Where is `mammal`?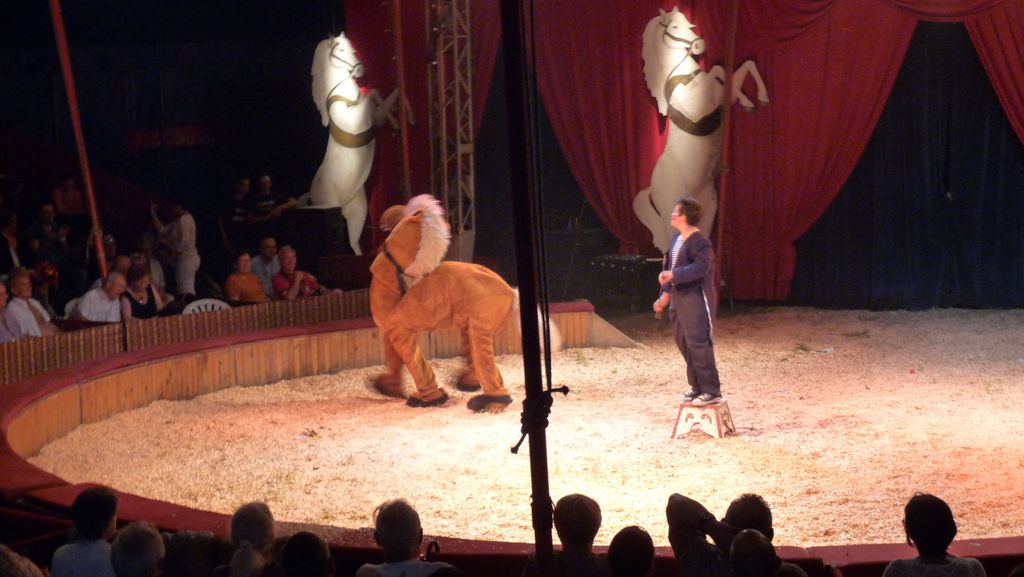
detection(879, 490, 989, 576).
